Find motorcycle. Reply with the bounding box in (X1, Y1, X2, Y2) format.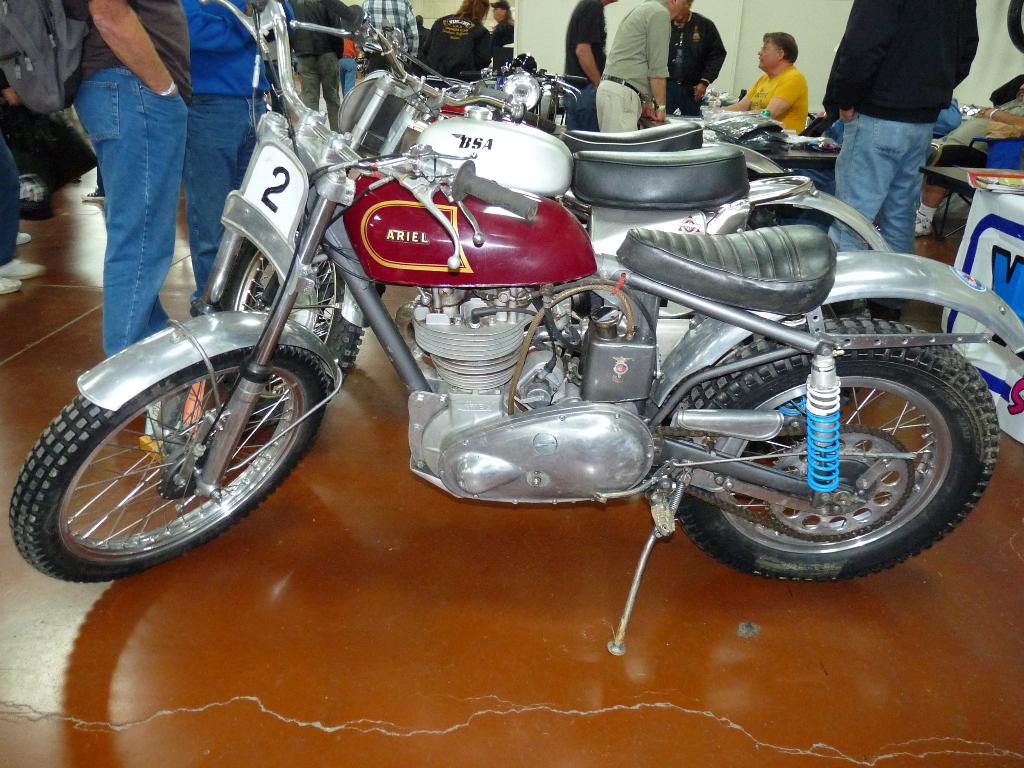
(289, 18, 789, 172).
